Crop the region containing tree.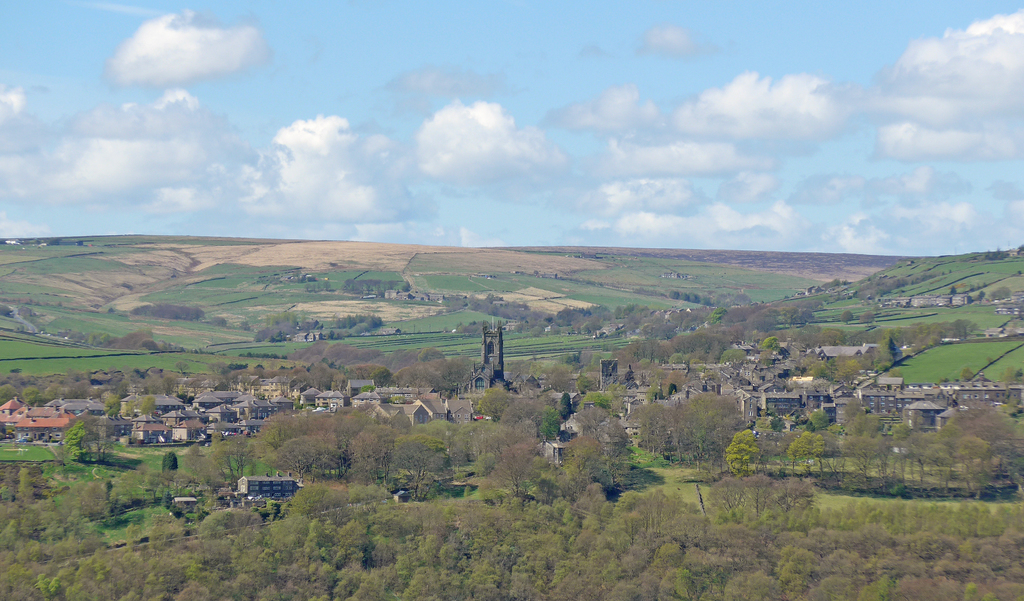
Crop region: (left=838, top=310, right=854, bottom=324).
